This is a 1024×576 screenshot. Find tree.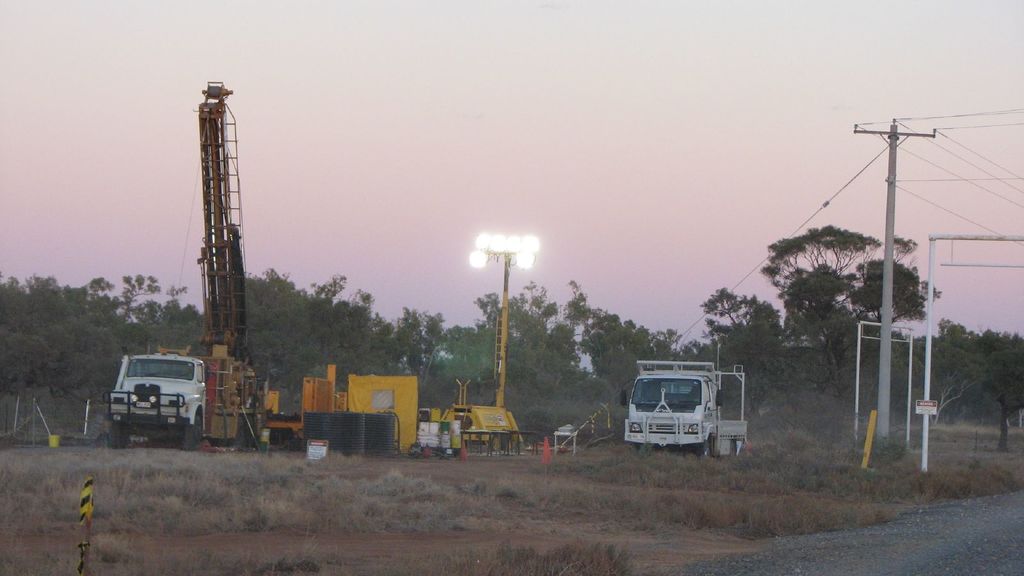
Bounding box: [x1=975, y1=346, x2=1021, y2=451].
